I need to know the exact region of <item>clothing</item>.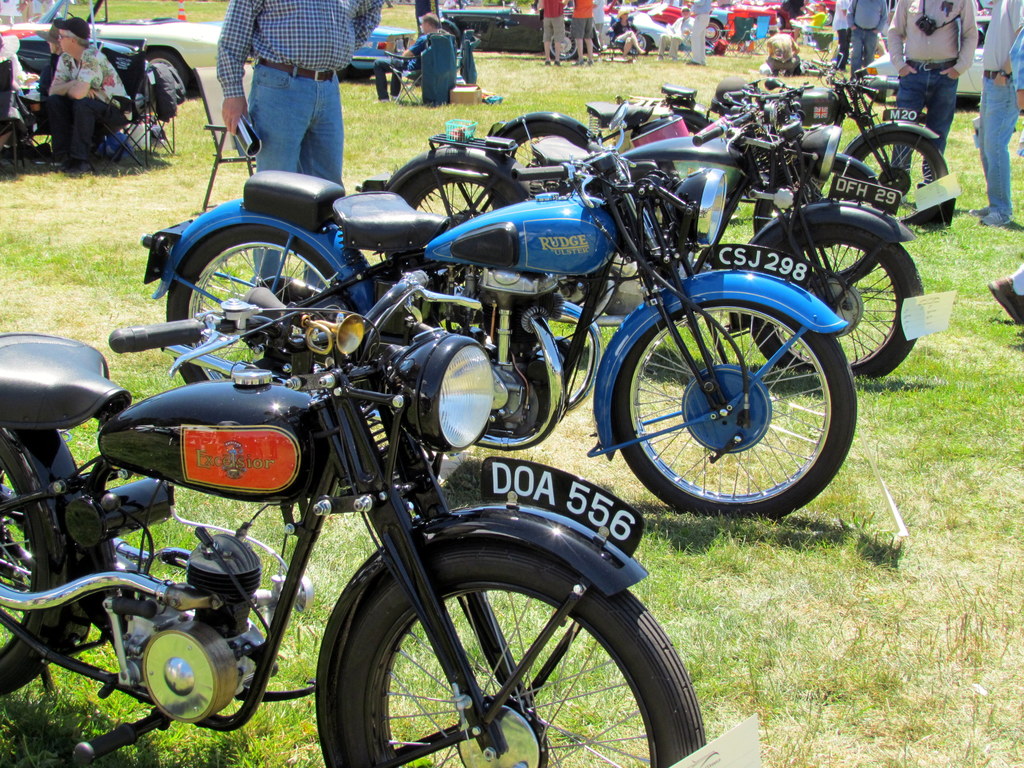
Region: box=[570, 0, 595, 38].
